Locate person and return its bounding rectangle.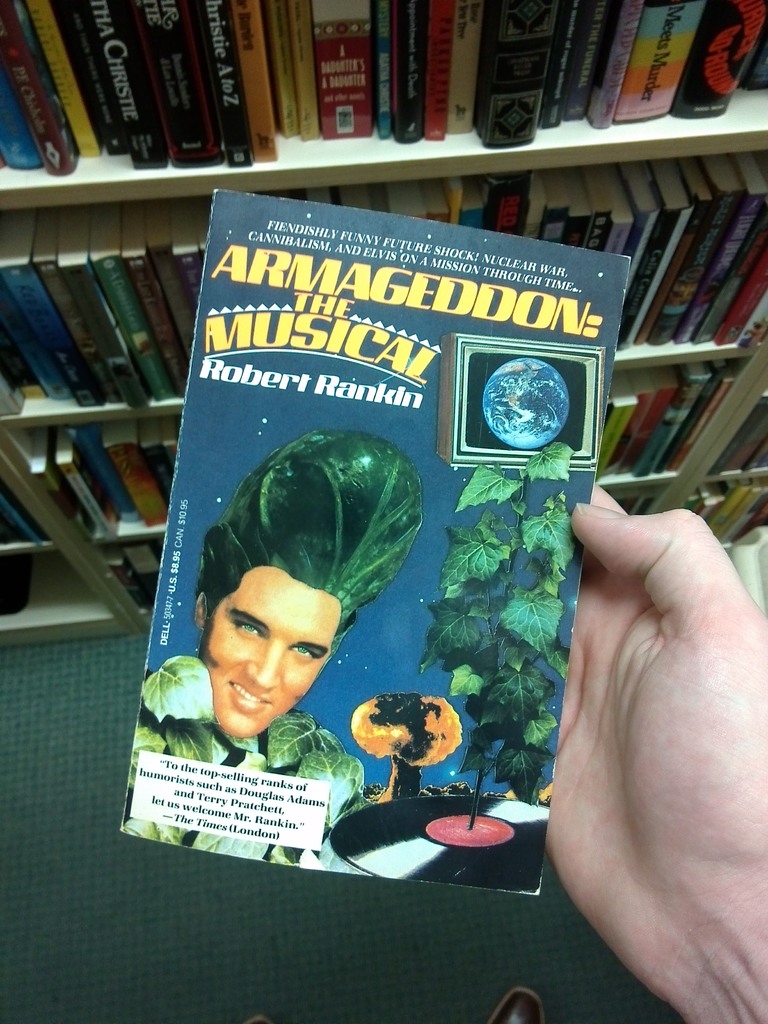
(120, 419, 426, 874).
